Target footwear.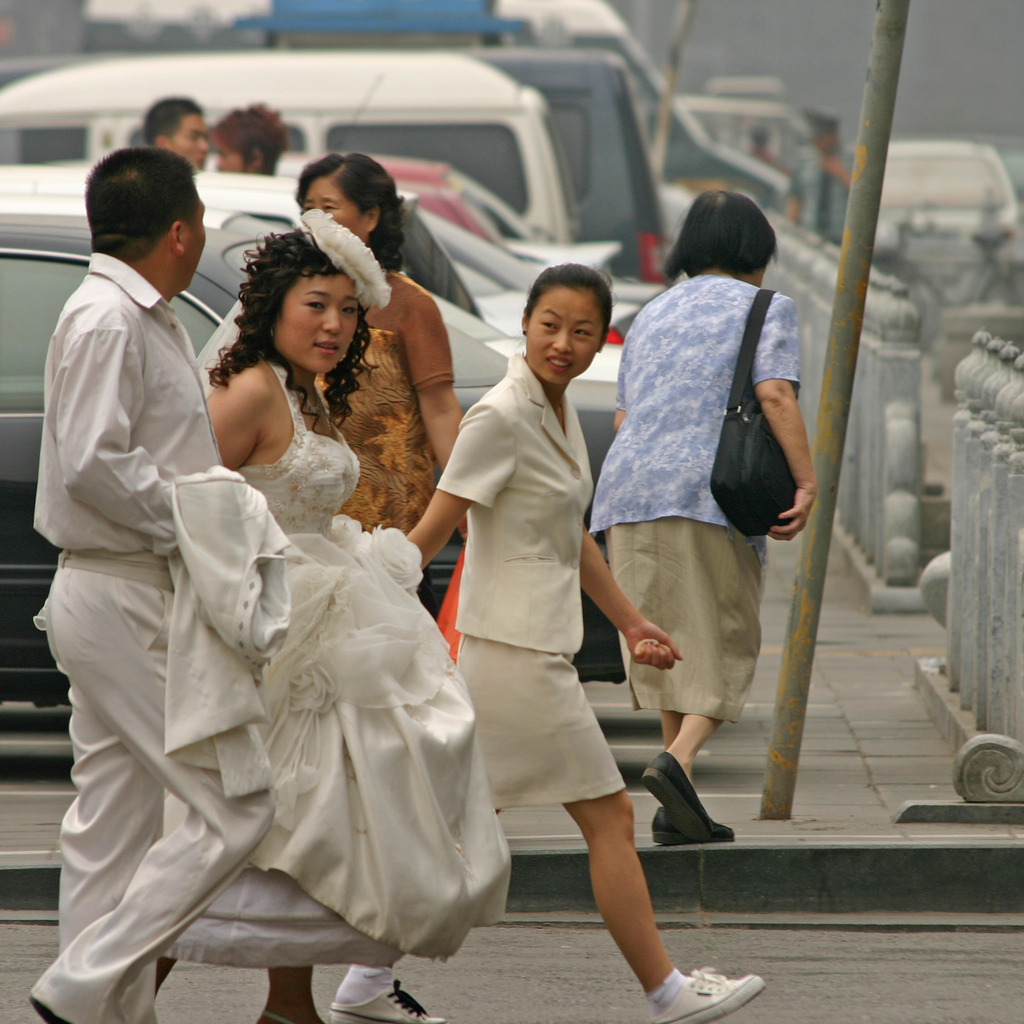
Target region: locate(659, 970, 758, 1023).
